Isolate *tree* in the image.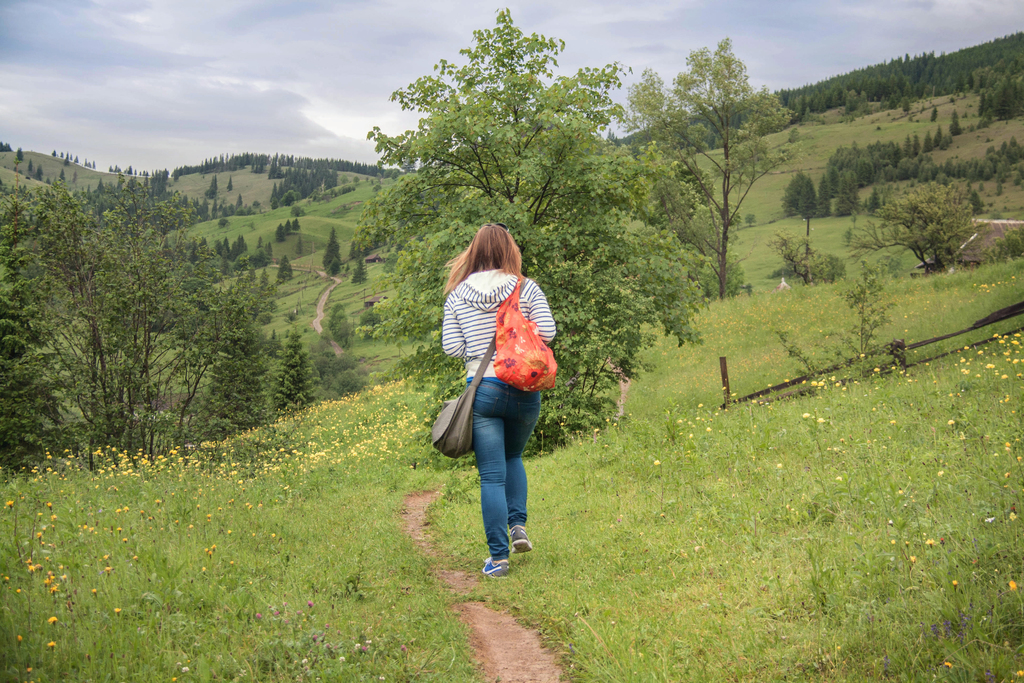
Isolated region: 353:257:371:284.
